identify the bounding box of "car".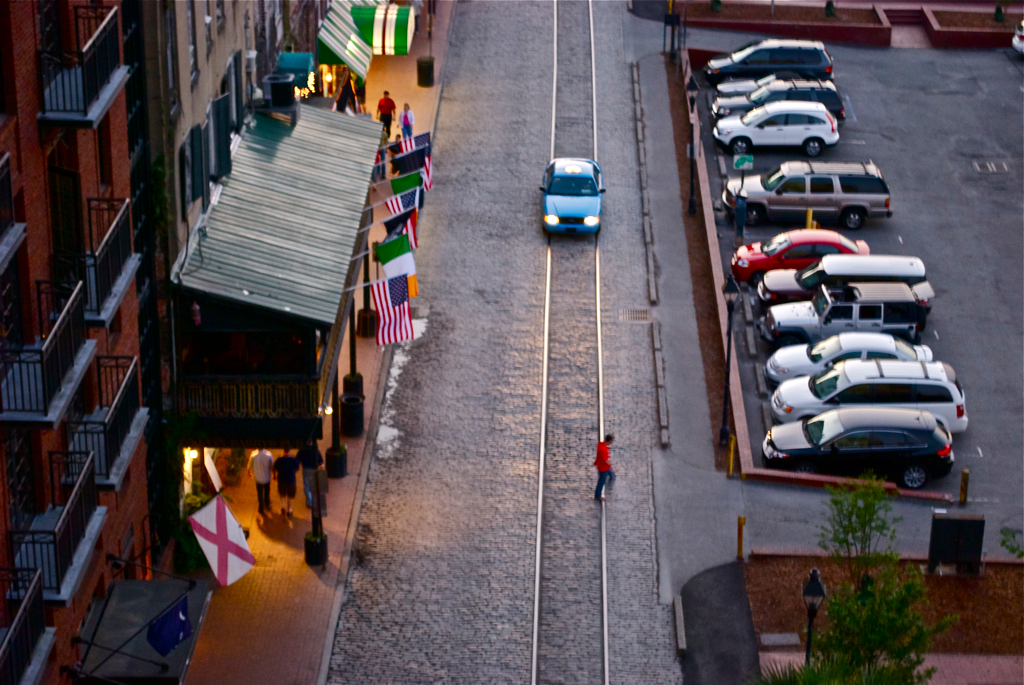
703 33 833 79.
